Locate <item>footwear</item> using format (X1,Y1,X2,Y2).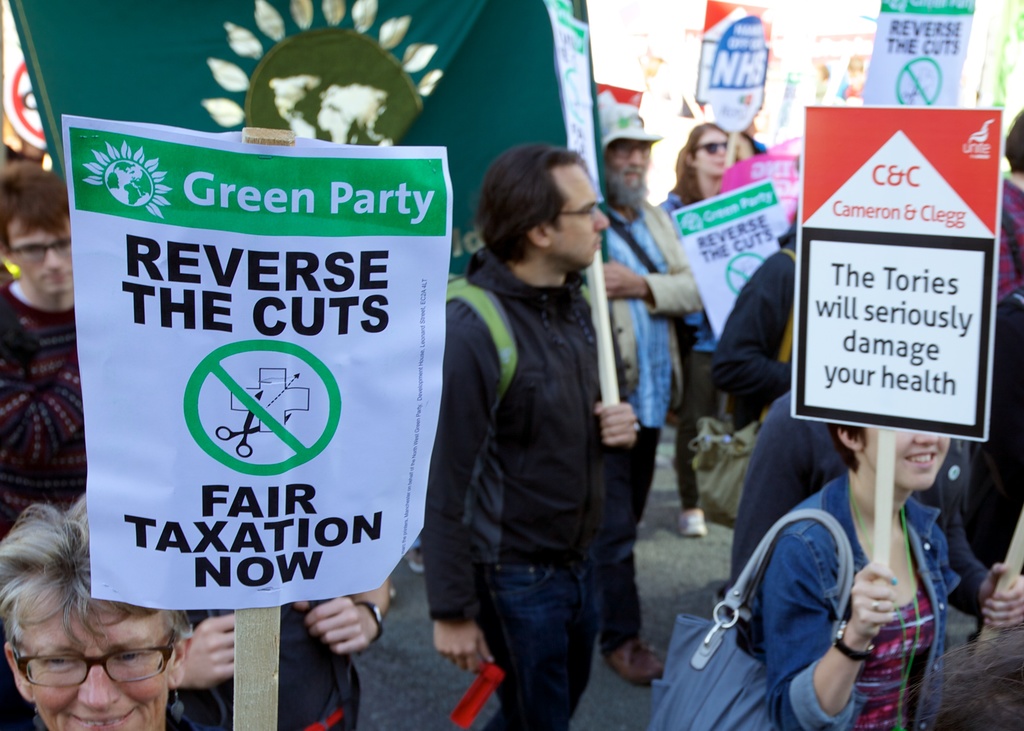
(677,504,709,543).
